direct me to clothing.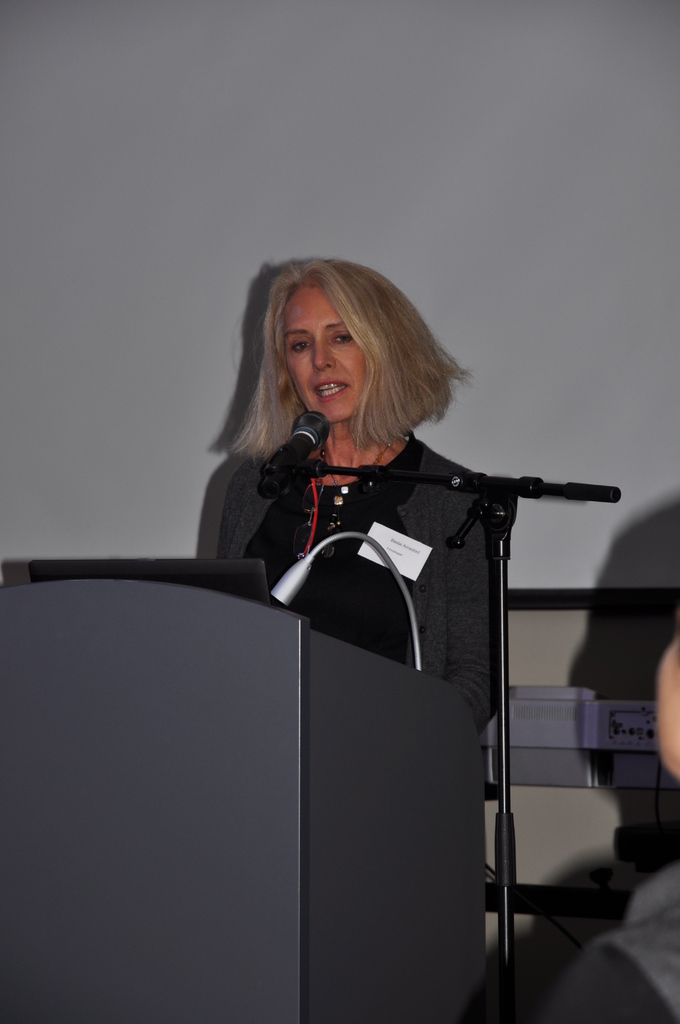
Direction: [193, 454, 501, 741].
